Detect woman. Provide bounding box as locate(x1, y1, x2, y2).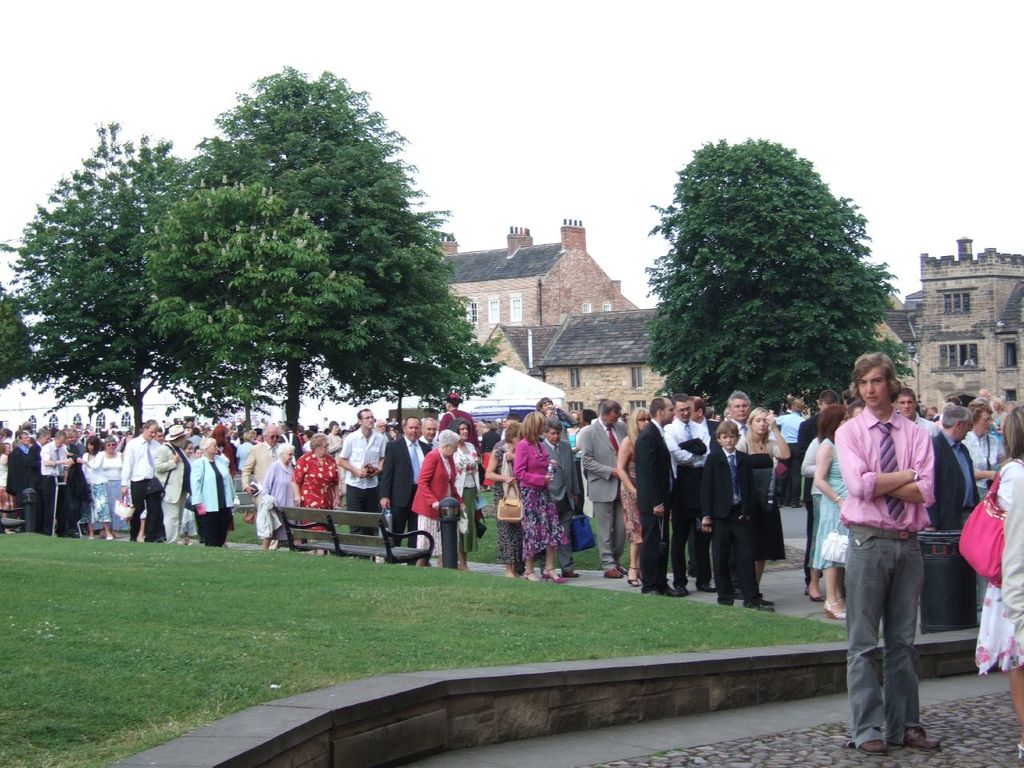
locate(958, 404, 1006, 498).
